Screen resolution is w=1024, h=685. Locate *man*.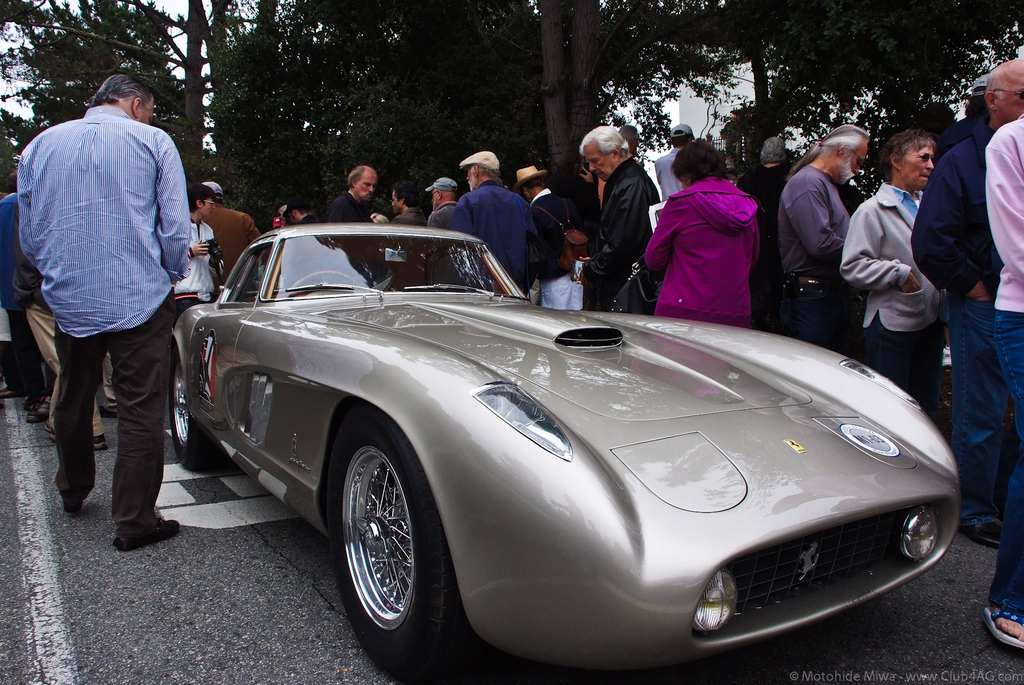
bbox=(0, 169, 43, 400).
